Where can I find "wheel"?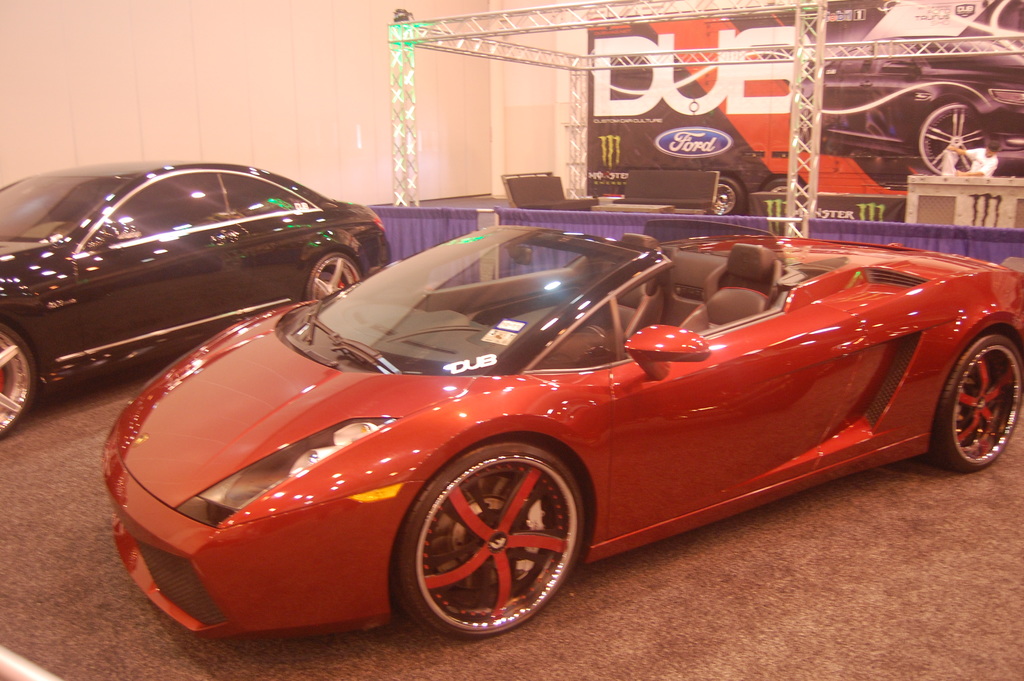
You can find it at (x1=703, y1=174, x2=745, y2=213).
